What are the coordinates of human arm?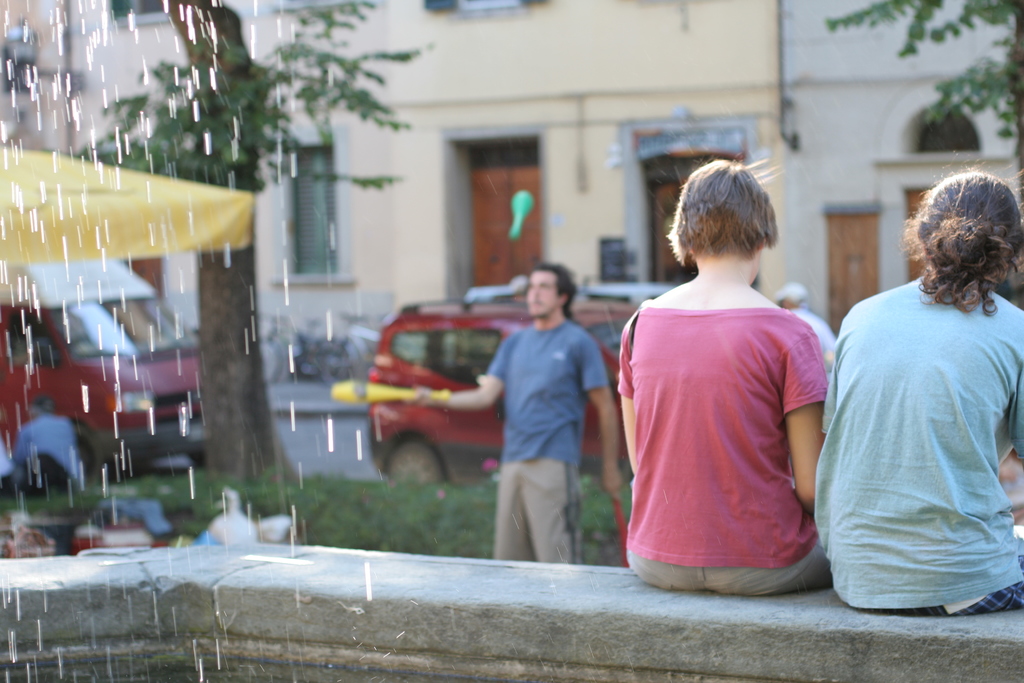
locate(784, 351, 829, 526).
